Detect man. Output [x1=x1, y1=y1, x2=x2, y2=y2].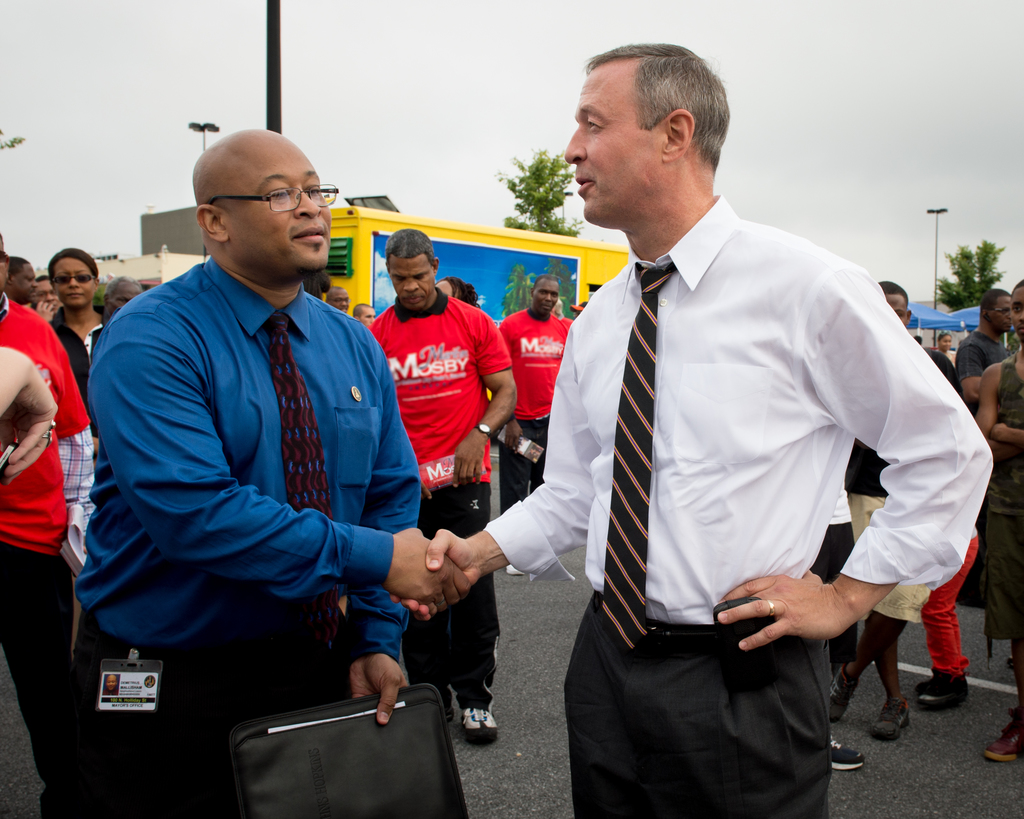
[x1=496, y1=274, x2=575, y2=574].
